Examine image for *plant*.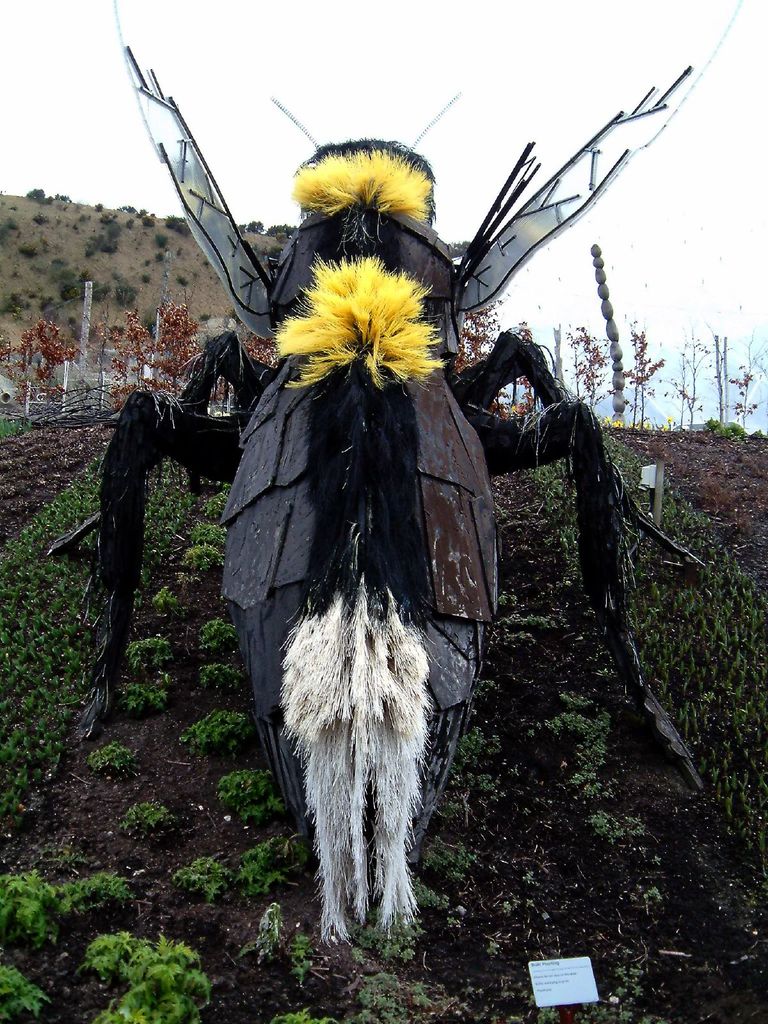
Examination result: 86 212 133 263.
